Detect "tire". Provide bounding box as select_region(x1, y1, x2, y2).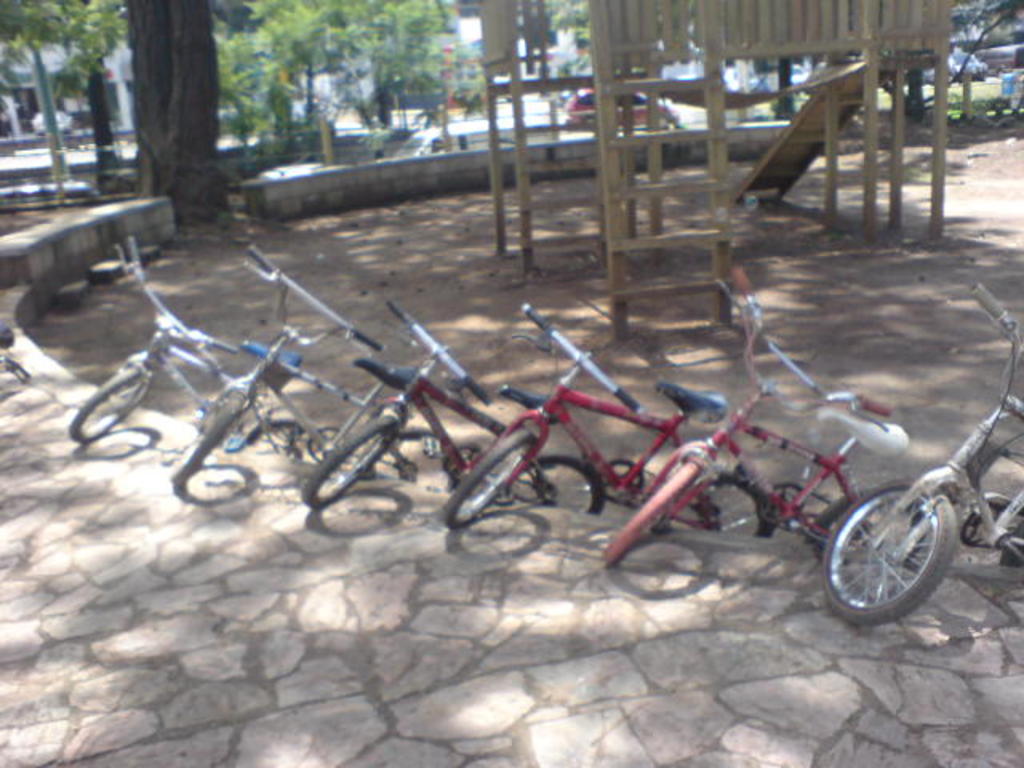
select_region(594, 453, 702, 565).
